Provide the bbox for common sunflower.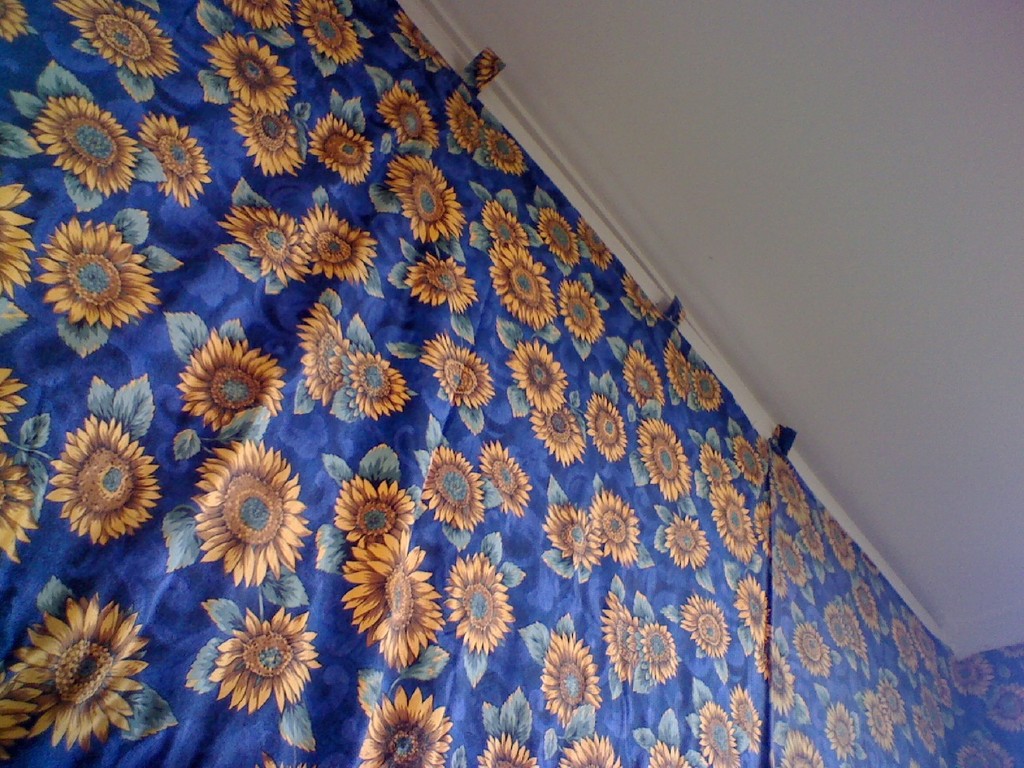
box=[378, 76, 449, 154].
